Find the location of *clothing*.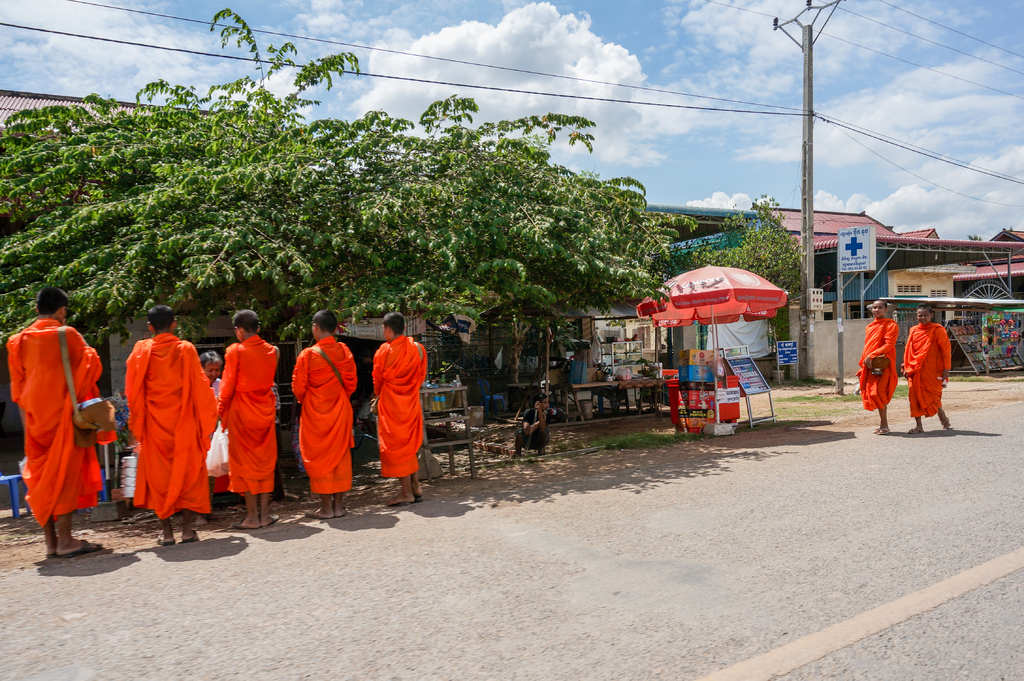
Location: bbox=[371, 332, 437, 477].
